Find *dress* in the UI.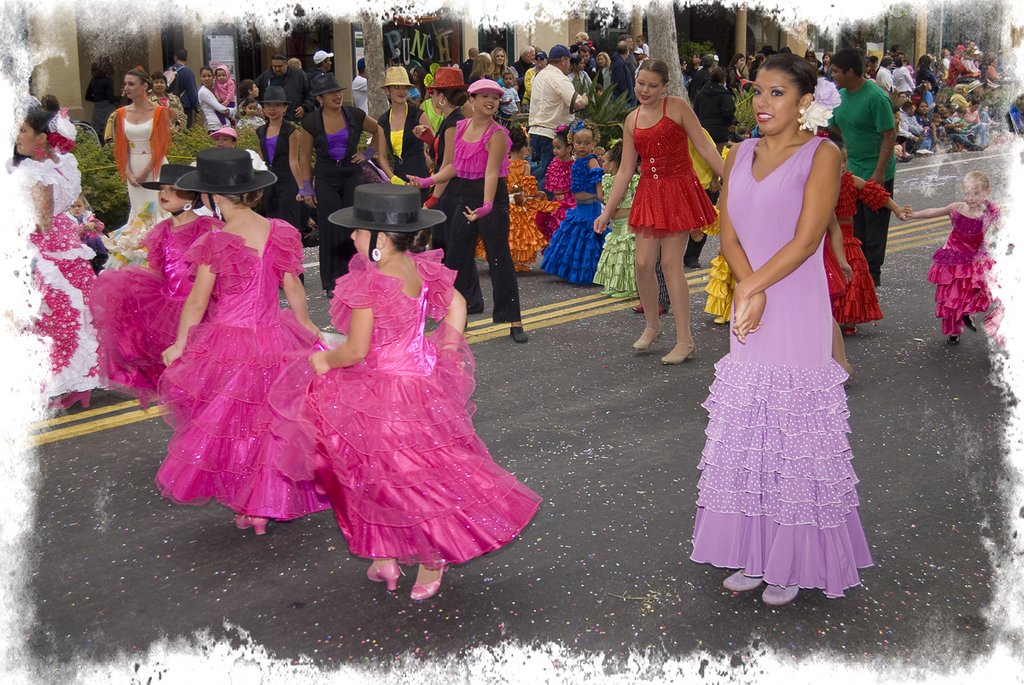
UI element at (11,153,98,396).
